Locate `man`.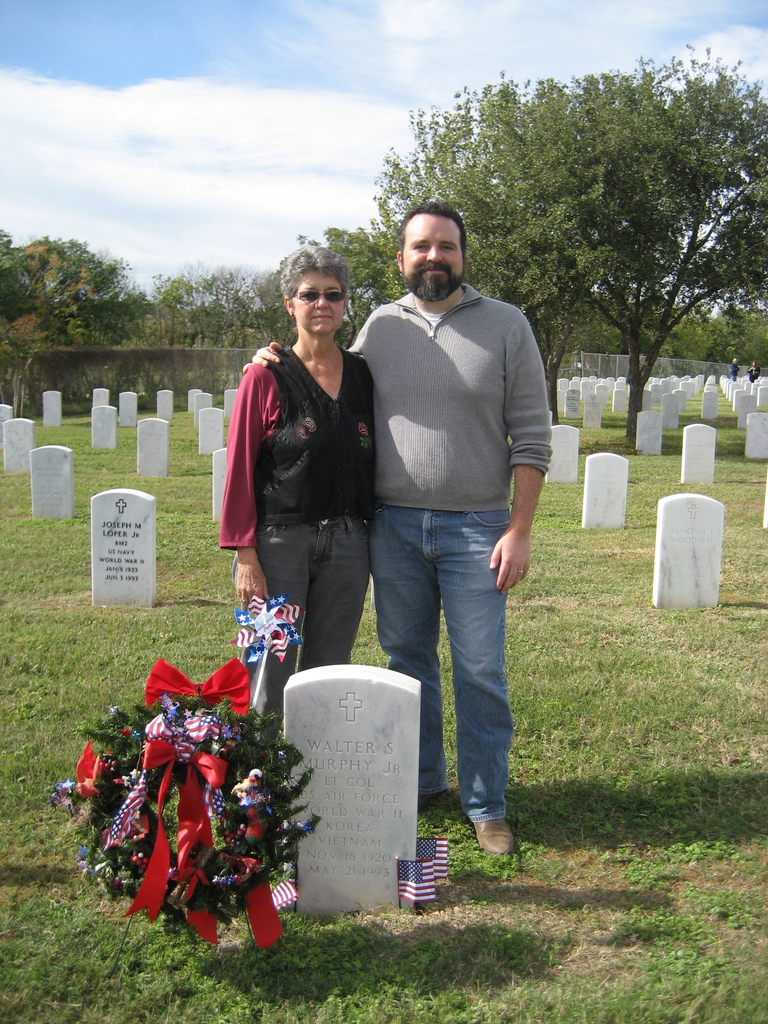
Bounding box: 347 196 559 867.
